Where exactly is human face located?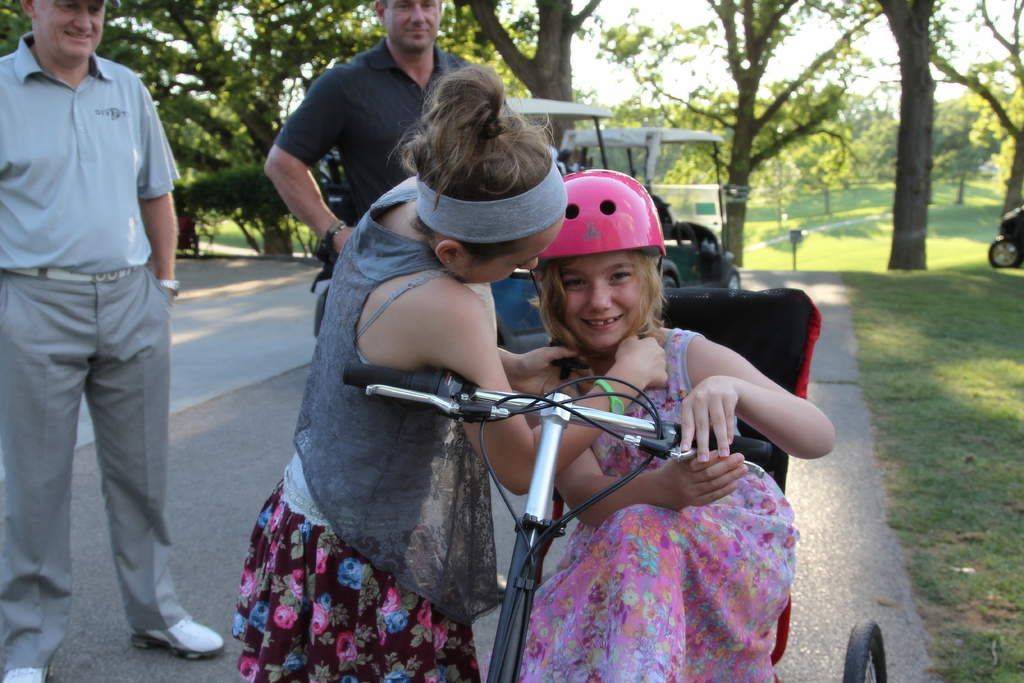
Its bounding box is locate(385, 0, 444, 49).
